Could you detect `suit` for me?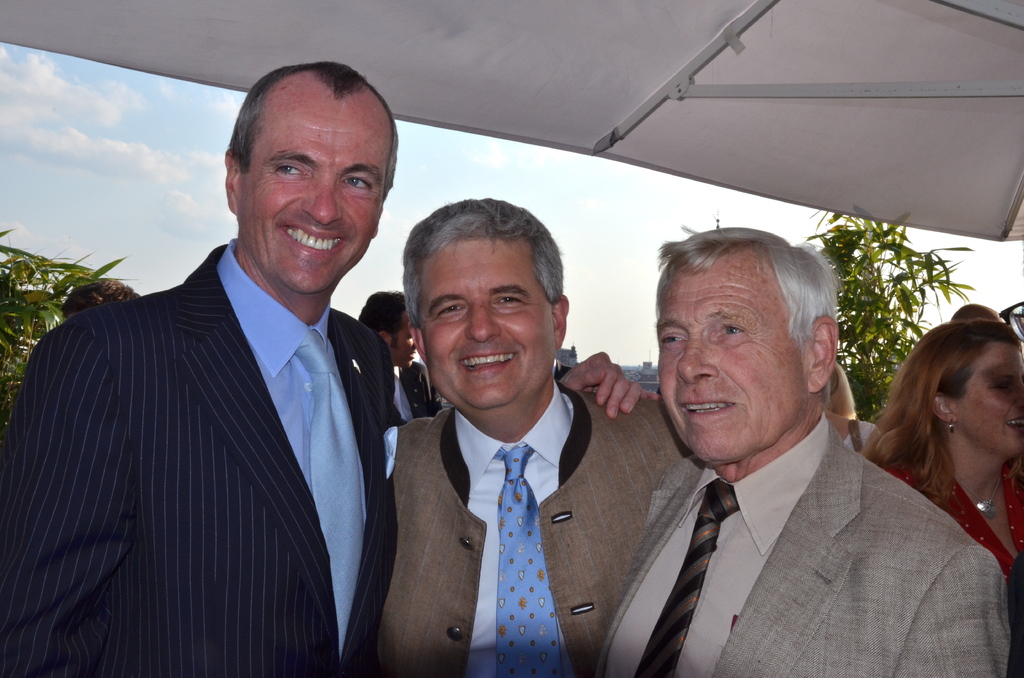
Detection result: (0, 228, 410, 668).
